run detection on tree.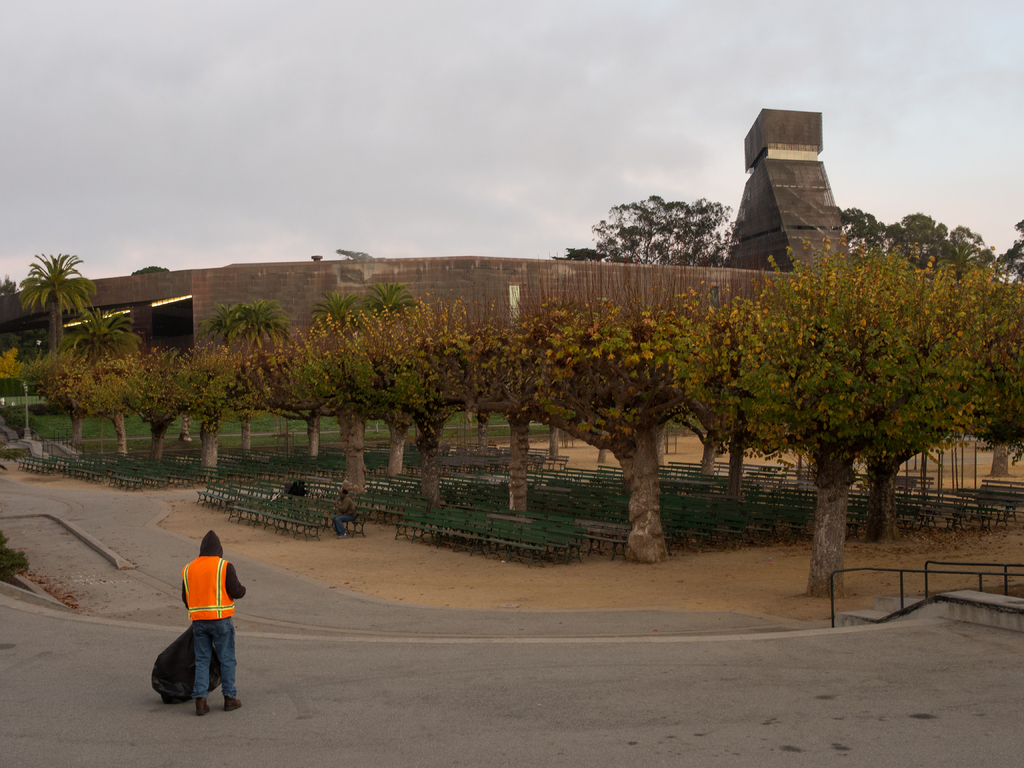
Result: x1=556, y1=193, x2=730, y2=259.
